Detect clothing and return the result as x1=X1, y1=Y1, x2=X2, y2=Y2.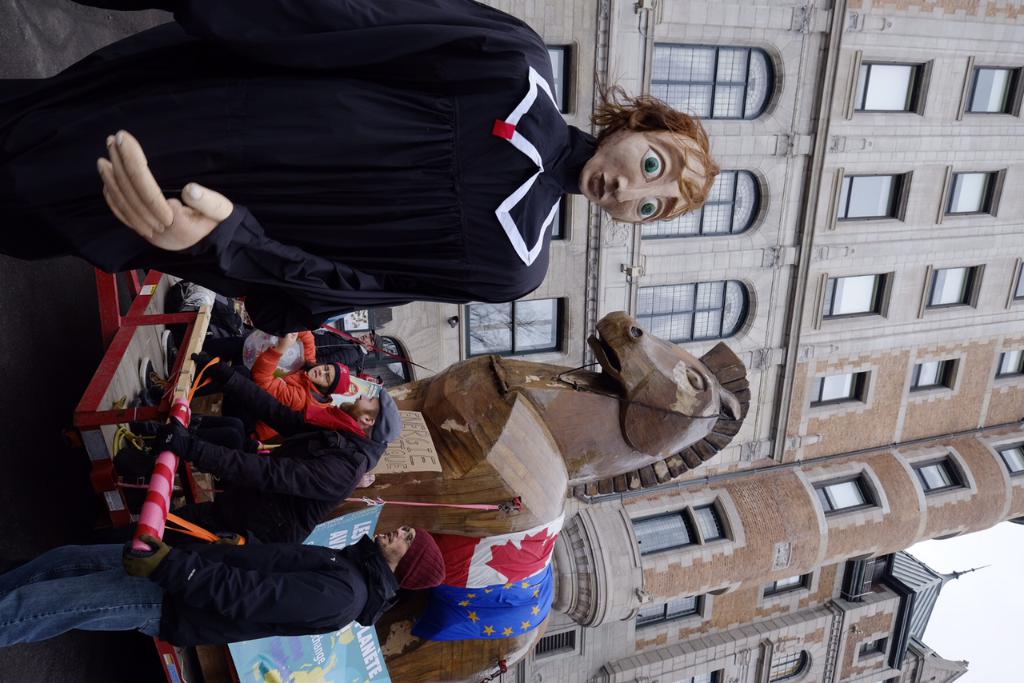
x1=147, y1=536, x2=397, y2=654.
